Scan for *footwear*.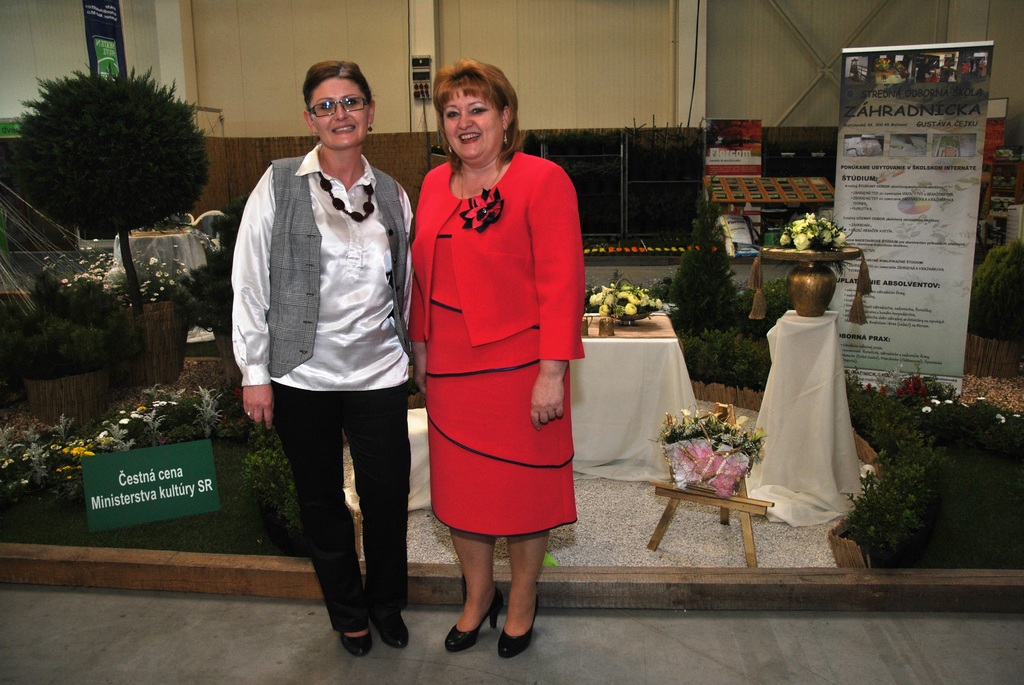
Scan result: select_region(335, 624, 376, 661).
